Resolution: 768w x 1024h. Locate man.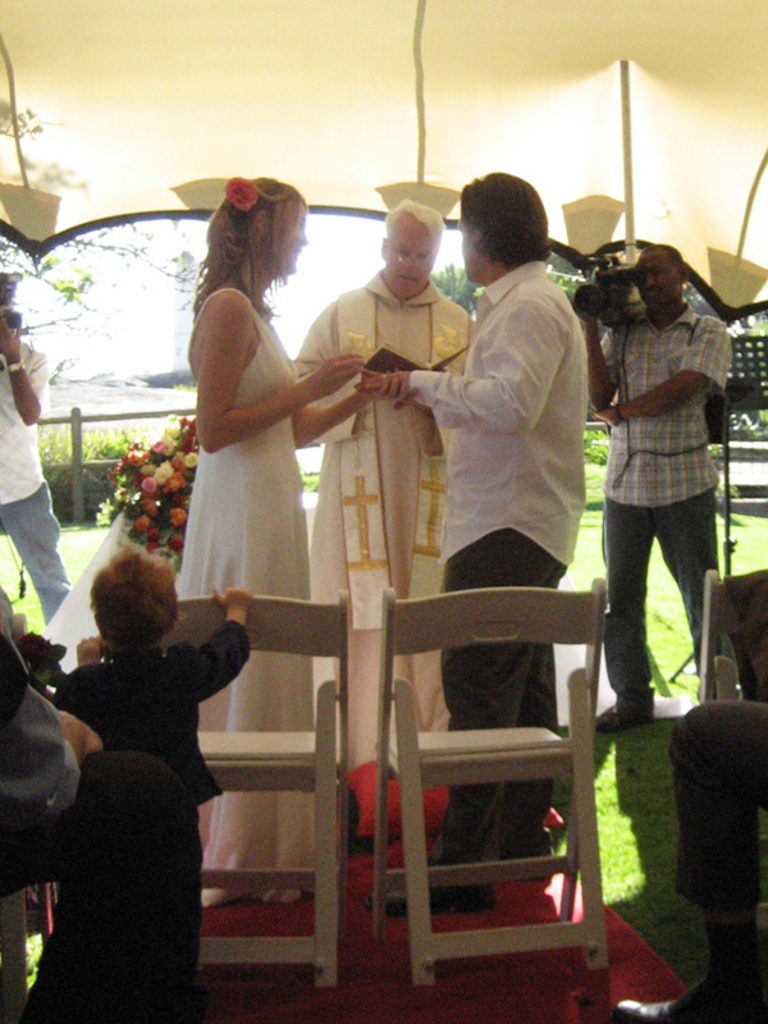
box=[301, 204, 467, 760].
